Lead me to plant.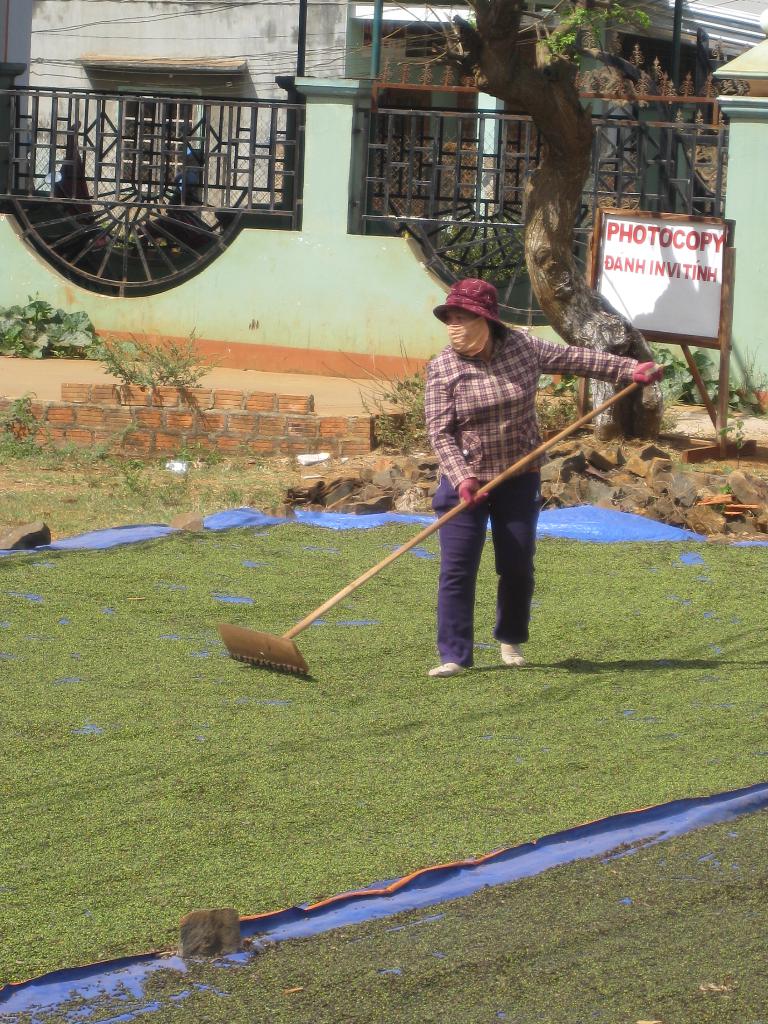
Lead to 537, 367, 582, 428.
